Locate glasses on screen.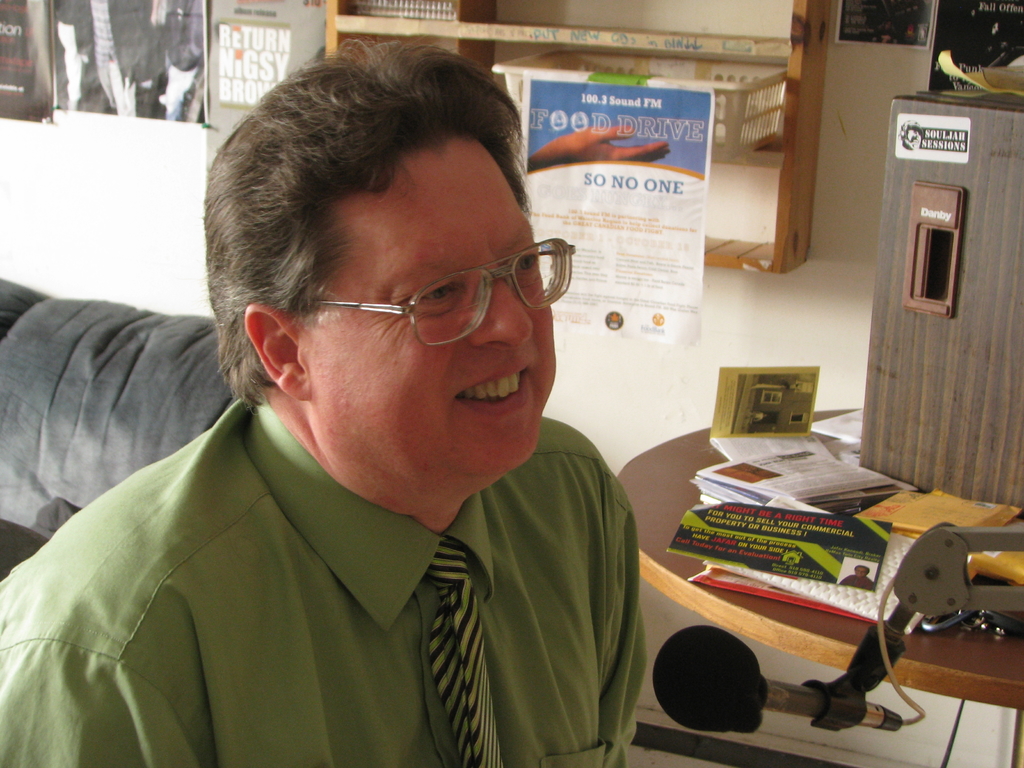
On screen at 311 237 577 347.
